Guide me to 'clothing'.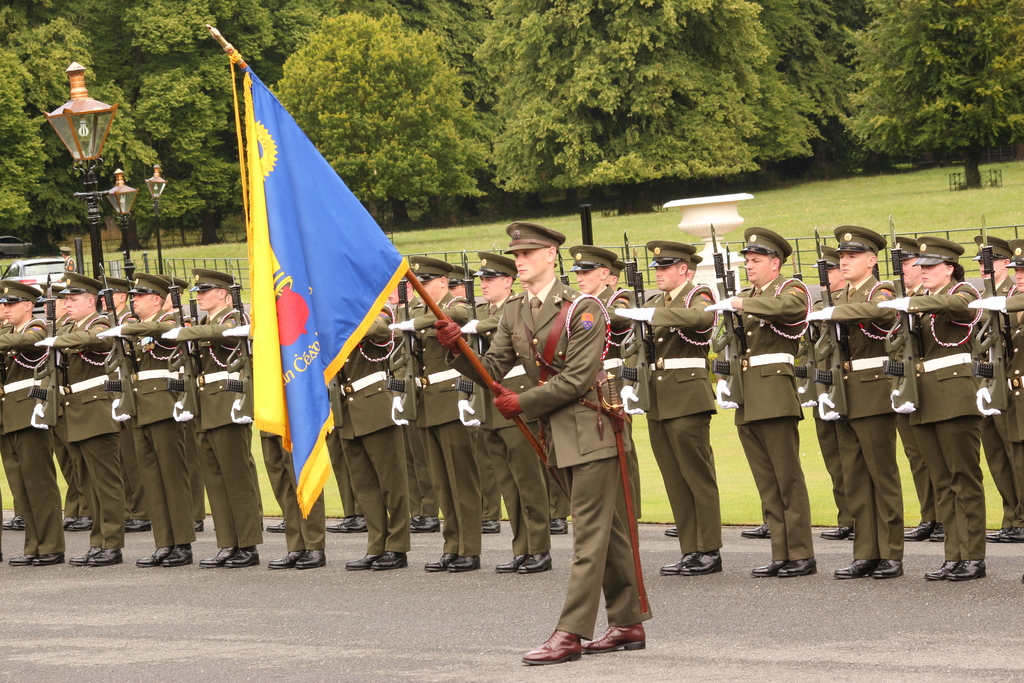
Guidance: left=451, top=265, right=662, bottom=650.
